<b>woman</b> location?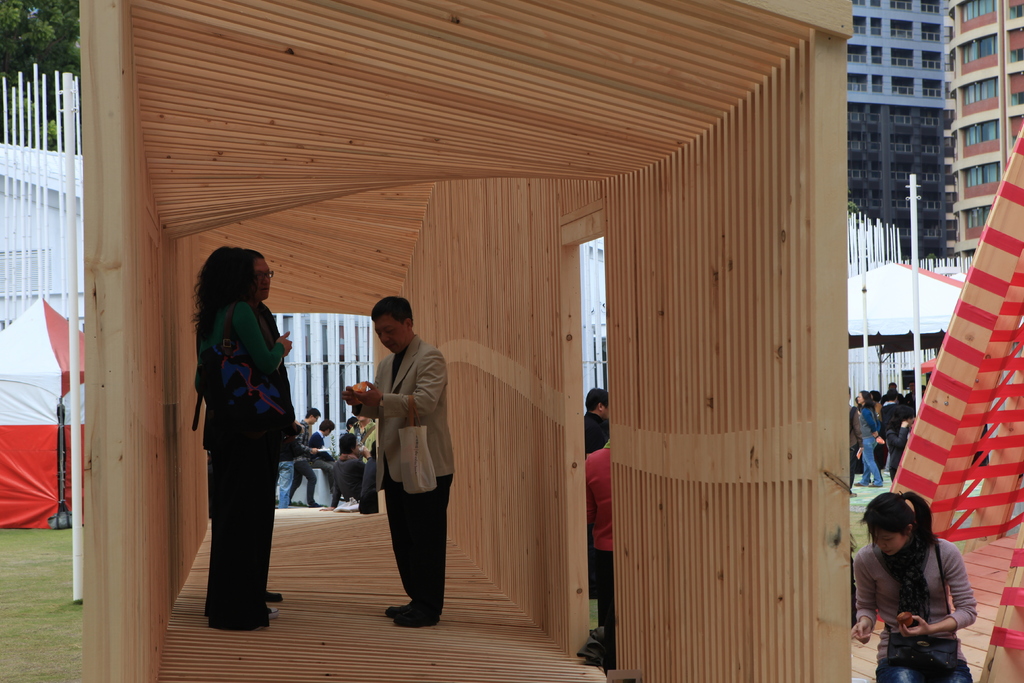
<box>852,388,886,488</box>
